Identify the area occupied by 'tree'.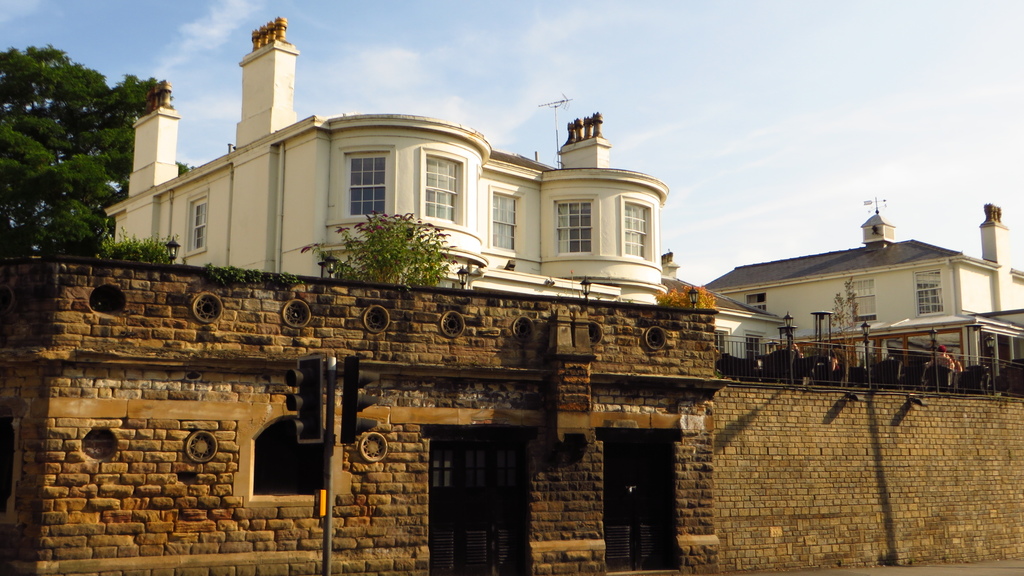
Area: x1=829, y1=277, x2=860, y2=385.
